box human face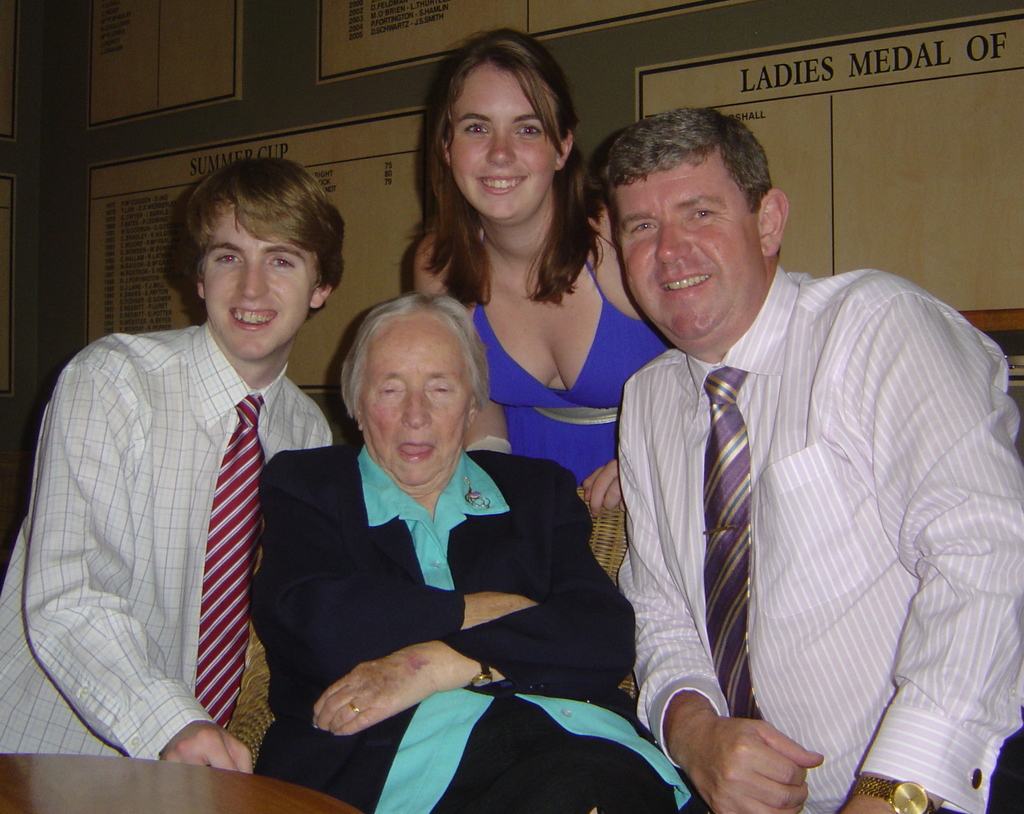
select_region(196, 200, 317, 361)
